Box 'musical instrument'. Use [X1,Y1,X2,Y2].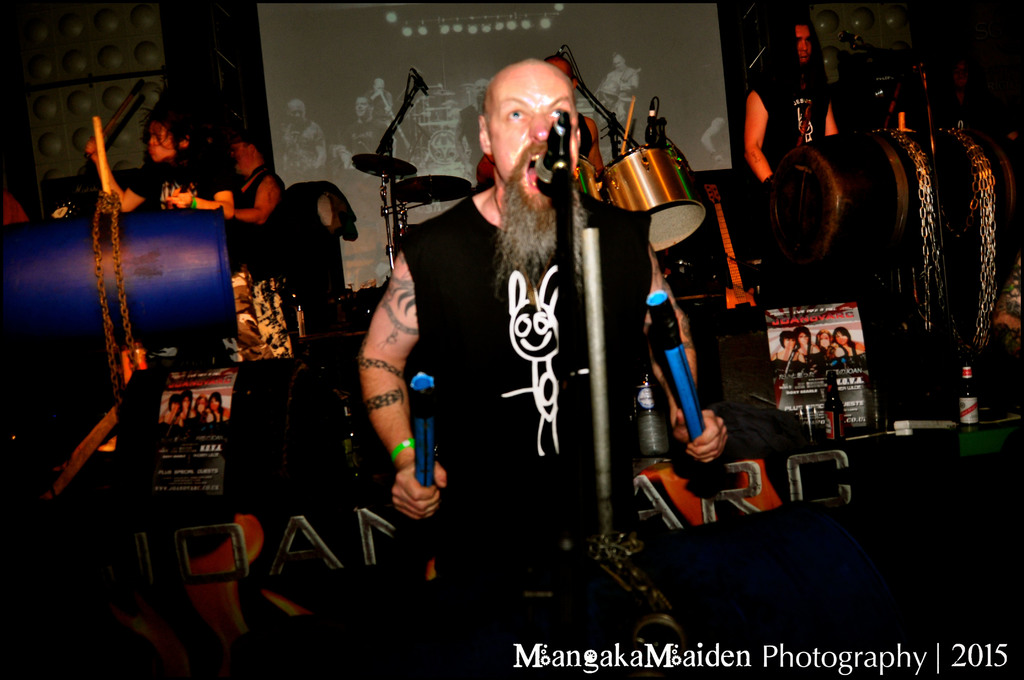
[396,175,477,203].
